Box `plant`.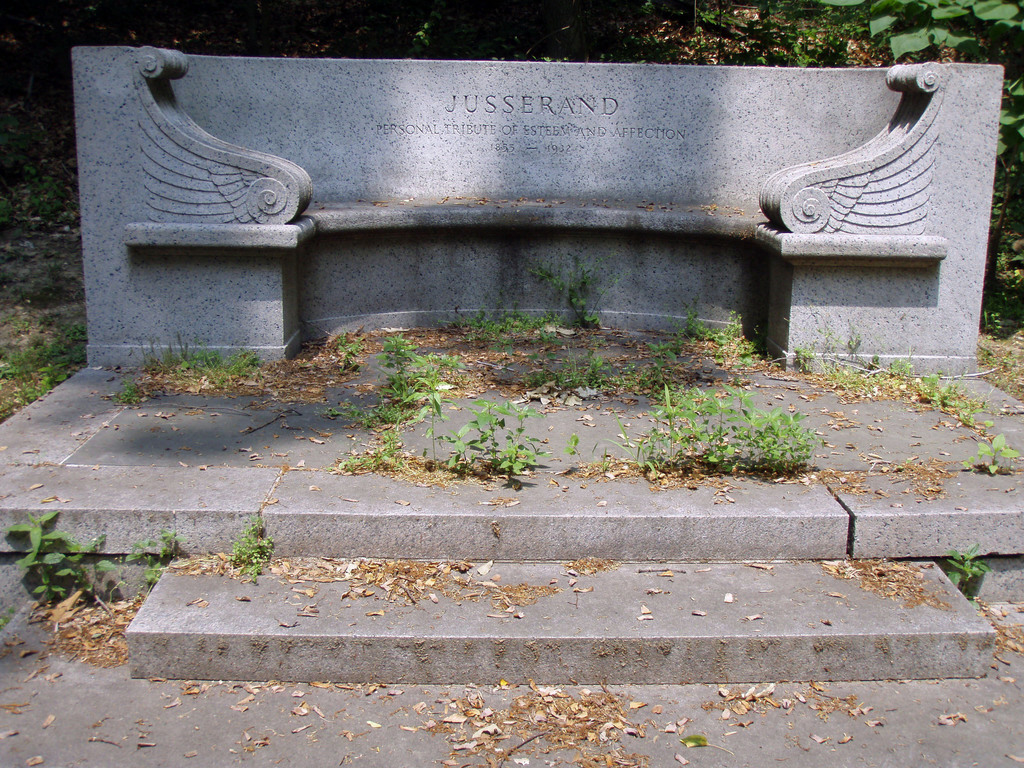
select_region(567, 436, 603, 480).
